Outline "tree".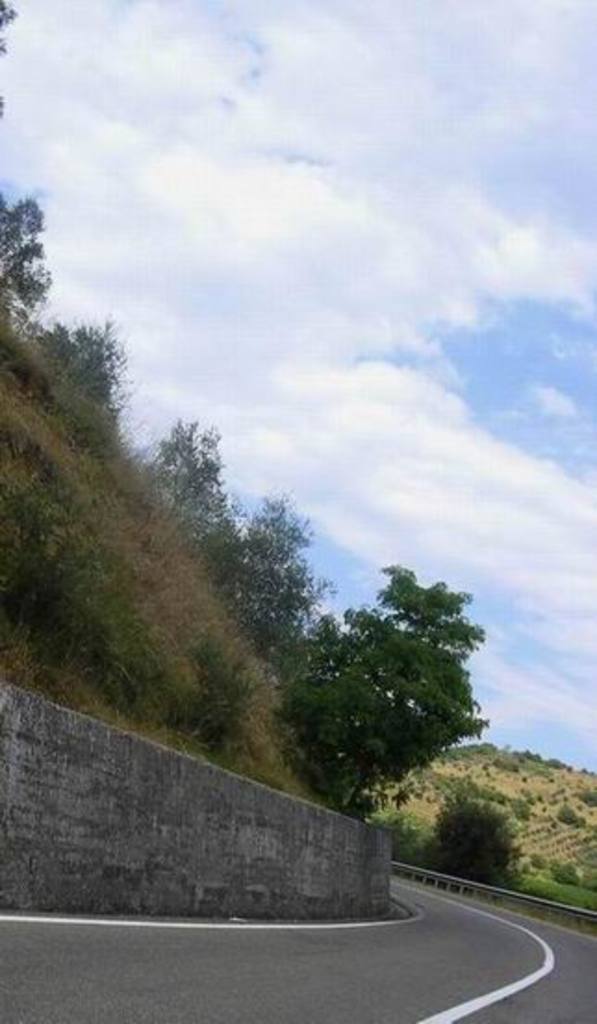
Outline: <region>206, 501, 334, 646</region>.
